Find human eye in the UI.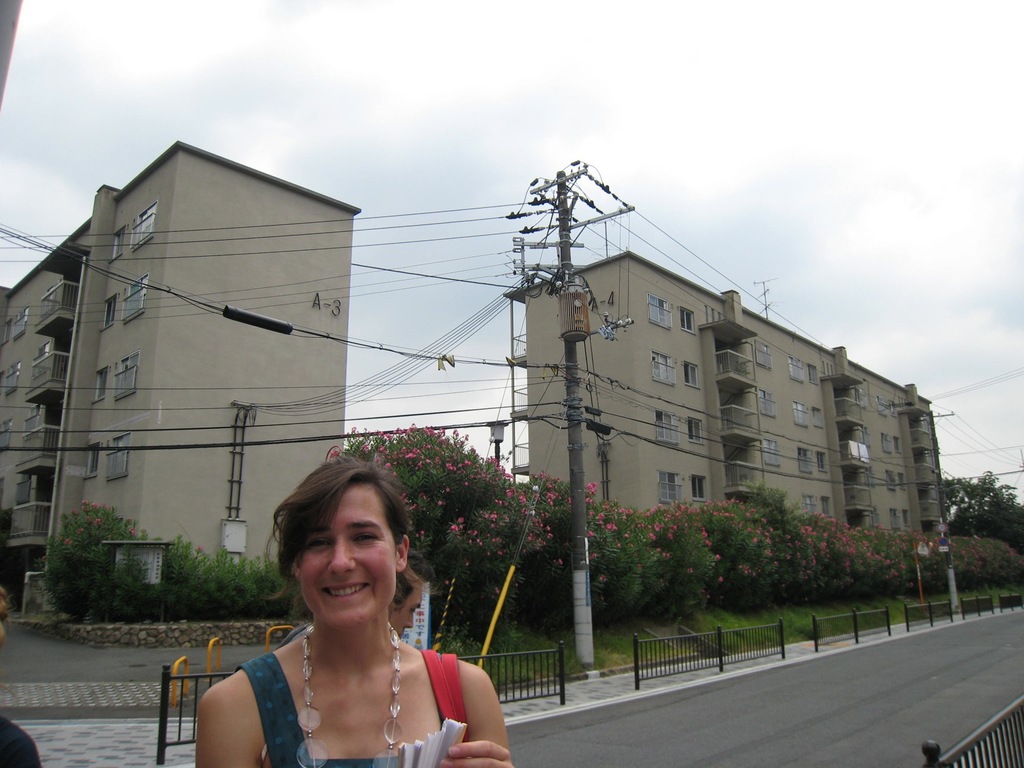
UI element at pyautogui.locateOnScreen(408, 606, 419, 618).
